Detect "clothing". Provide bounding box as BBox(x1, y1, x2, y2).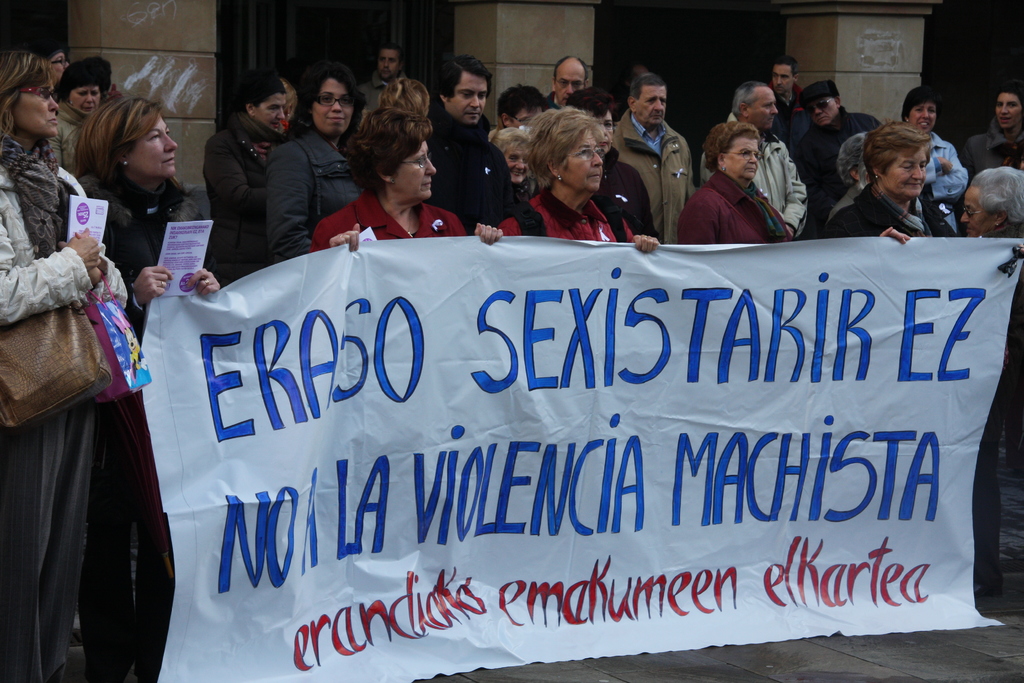
BBox(0, 143, 120, 682).
